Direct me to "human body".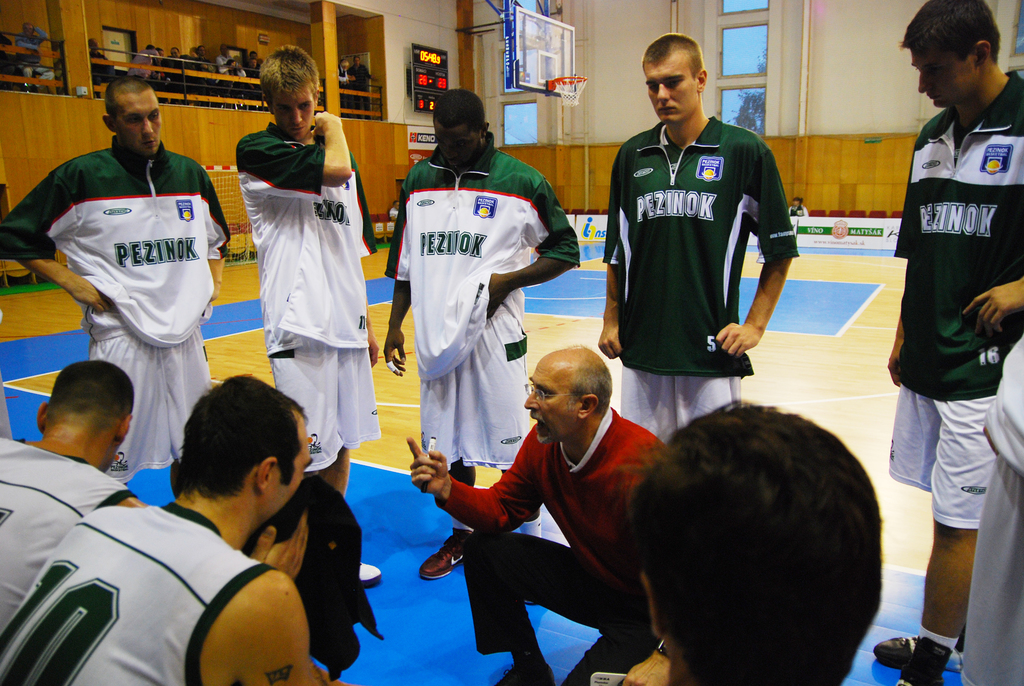
Direction: rect(413, 331, 701, 676).
